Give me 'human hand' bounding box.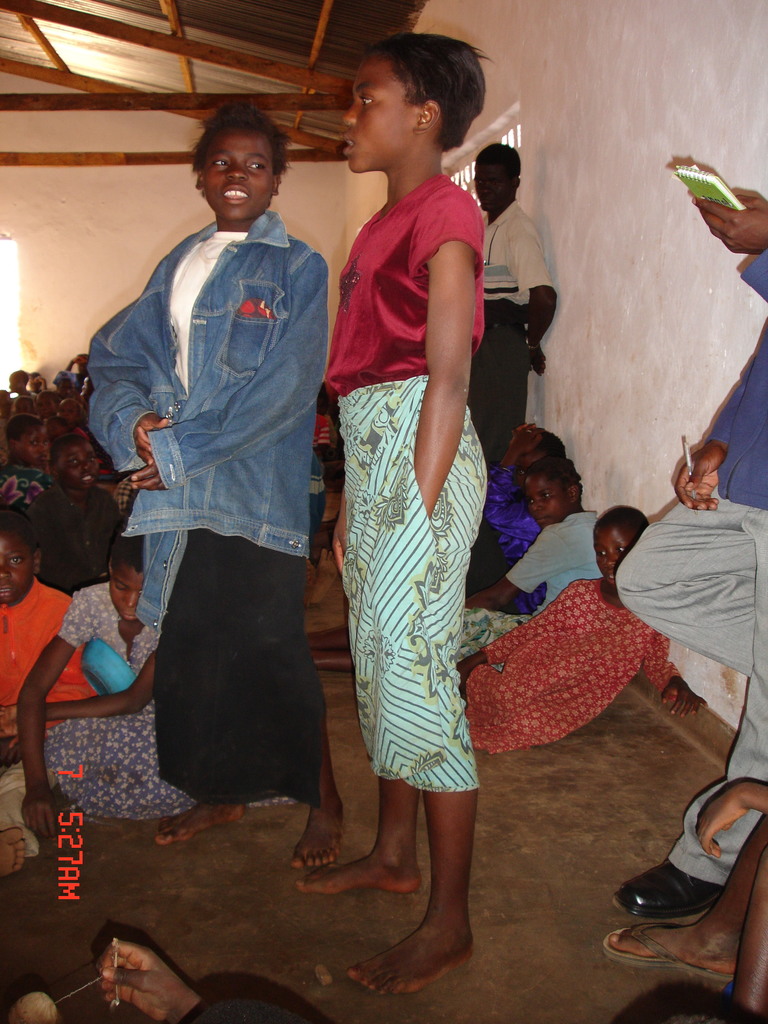
pyautogui.locateOnScreen(672, 442, 724, 509).
